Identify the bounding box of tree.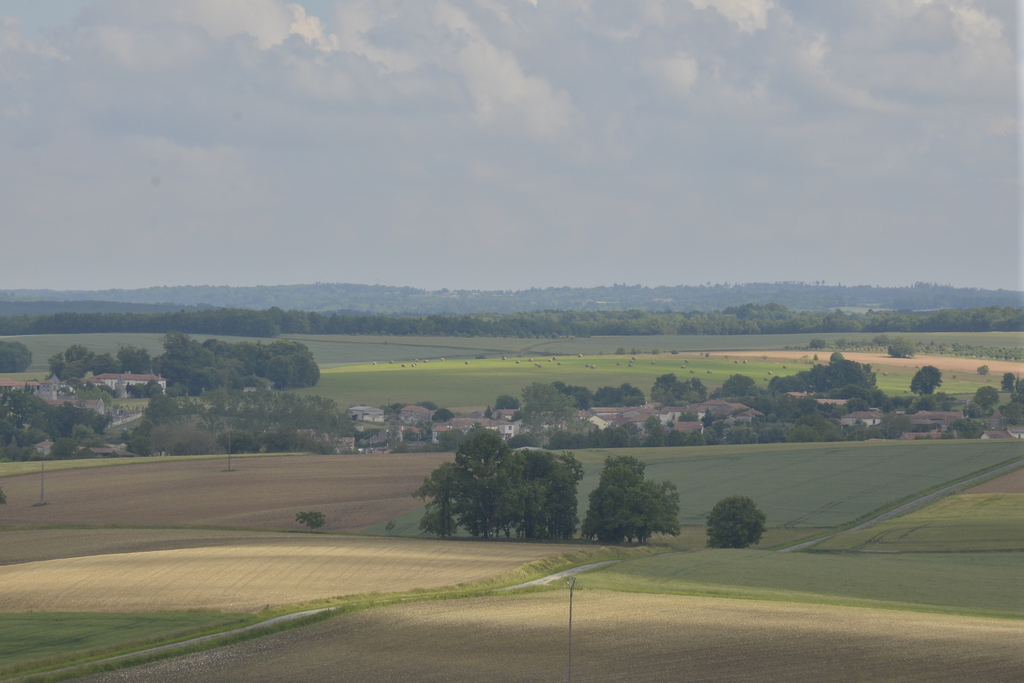
387:398:404:420.
